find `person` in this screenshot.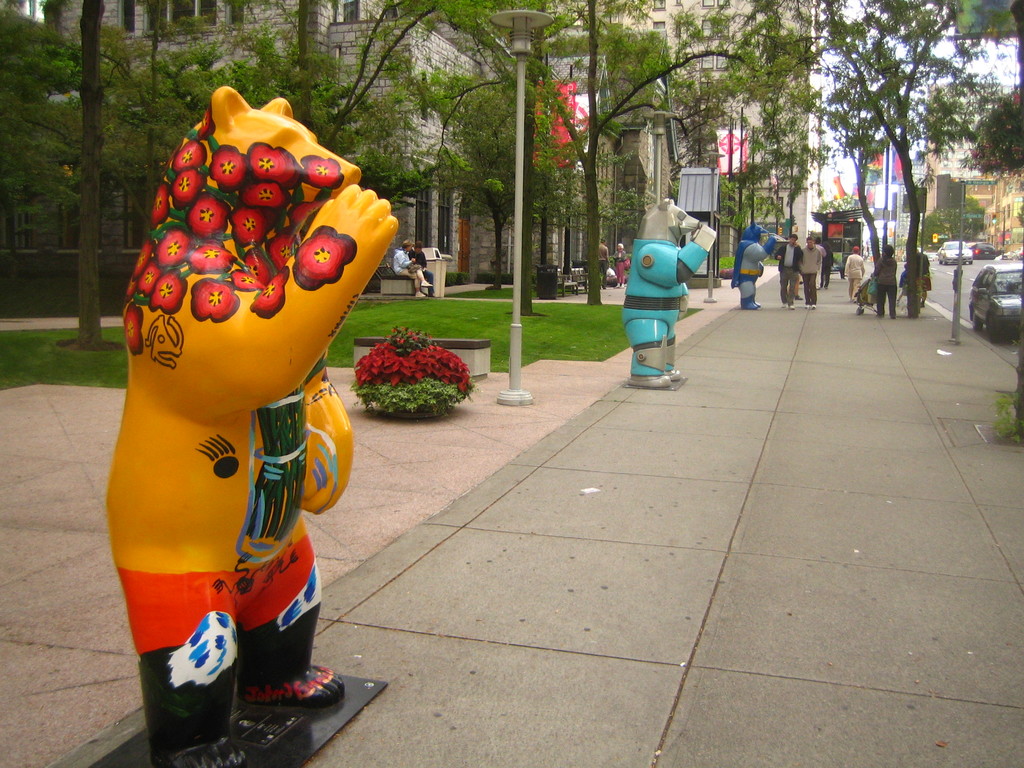
The bounding box for `person` is crop(612, 244, 627, 289).
